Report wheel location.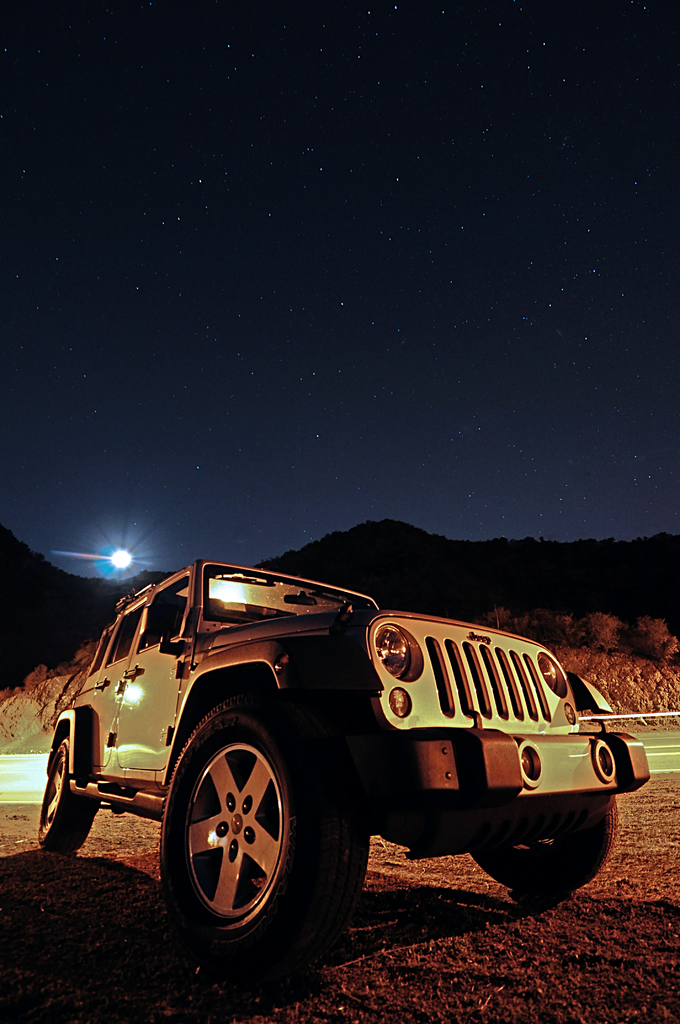
Report: BBox(35, 735, 96, 842).
